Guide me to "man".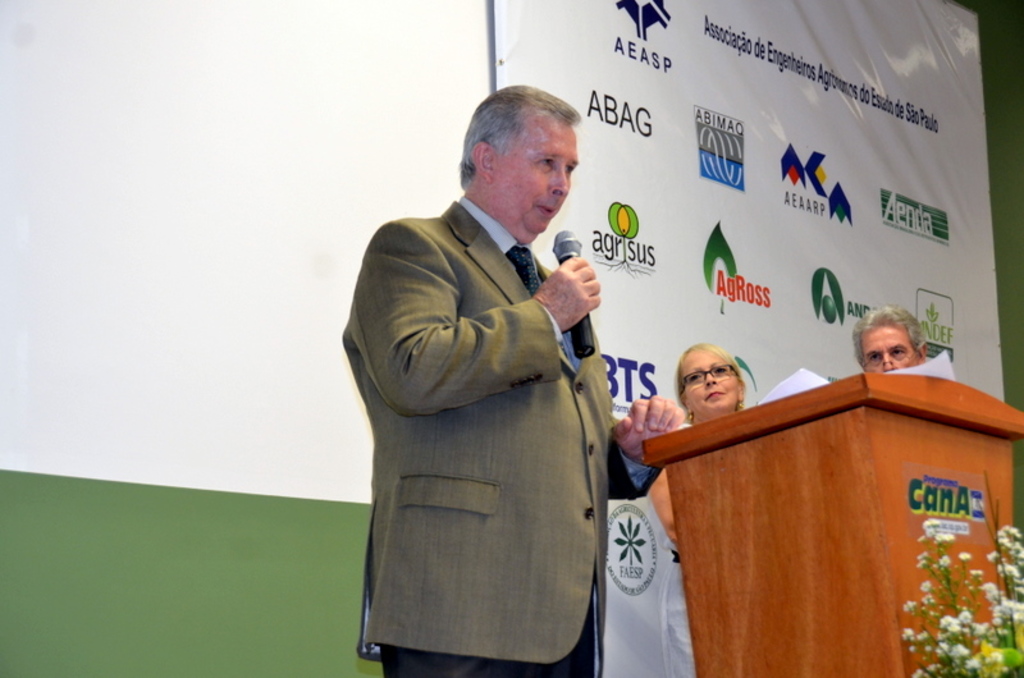
Guidance: 334 79 694 670.
